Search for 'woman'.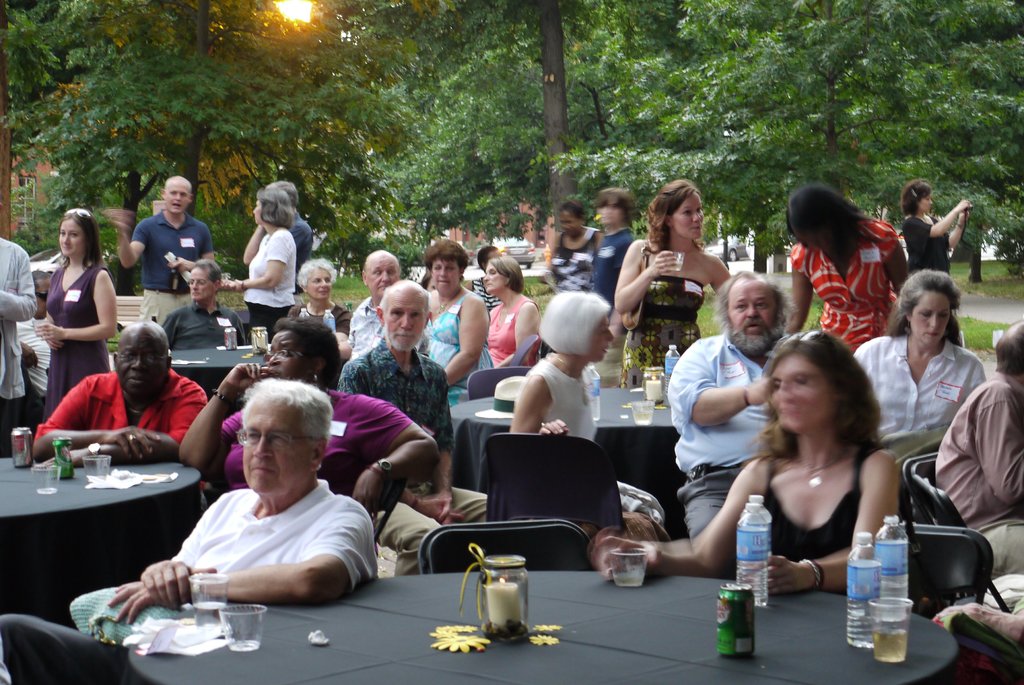
Found at [x1=545, y1=206, x2=600, y2=291].
